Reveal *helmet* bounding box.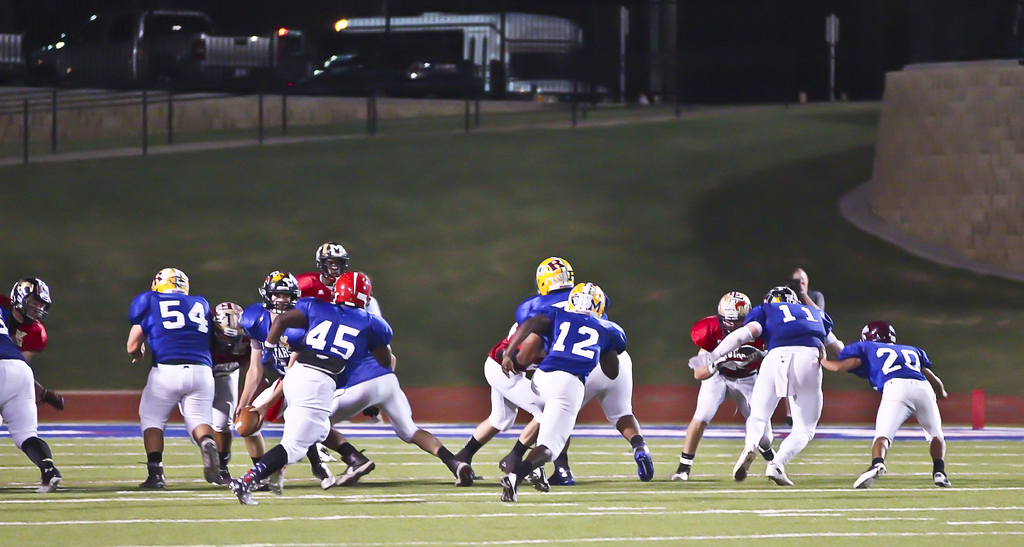
Revealed: 533, 251, 572, 296.
